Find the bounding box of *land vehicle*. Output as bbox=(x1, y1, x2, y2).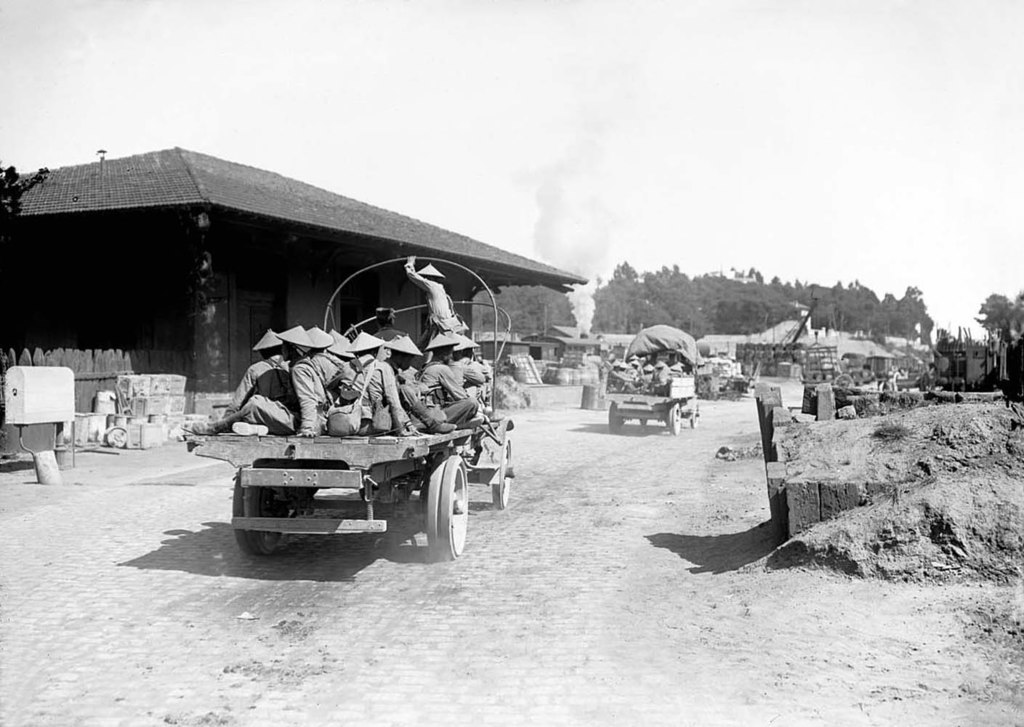
bbox=(208, 382, 496, 569).
